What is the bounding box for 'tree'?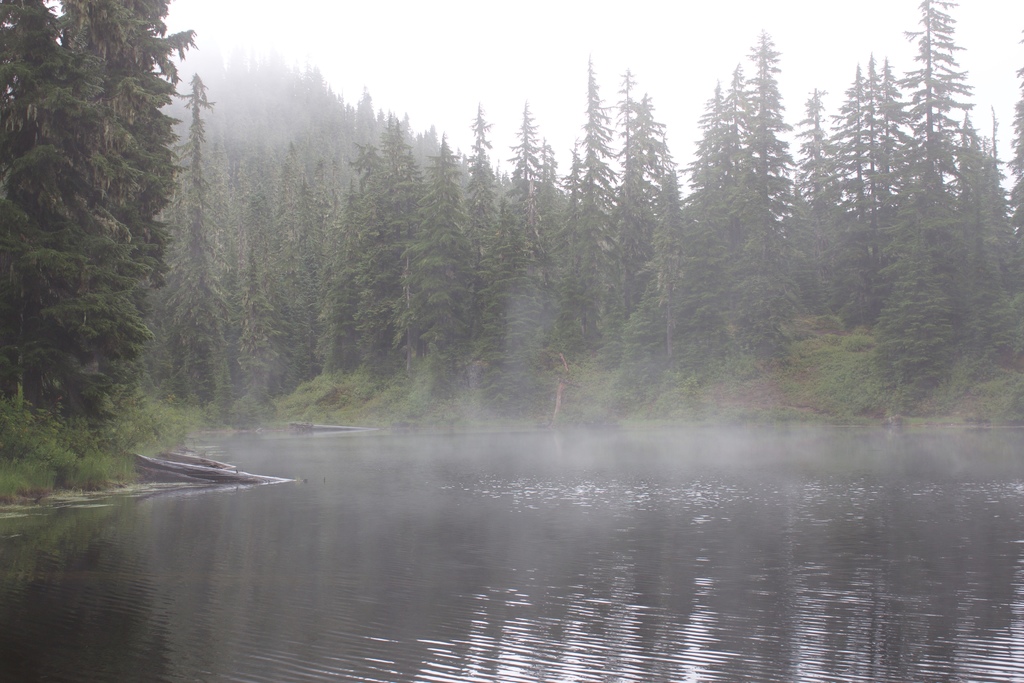
box=[0, 0, 276, 496].
